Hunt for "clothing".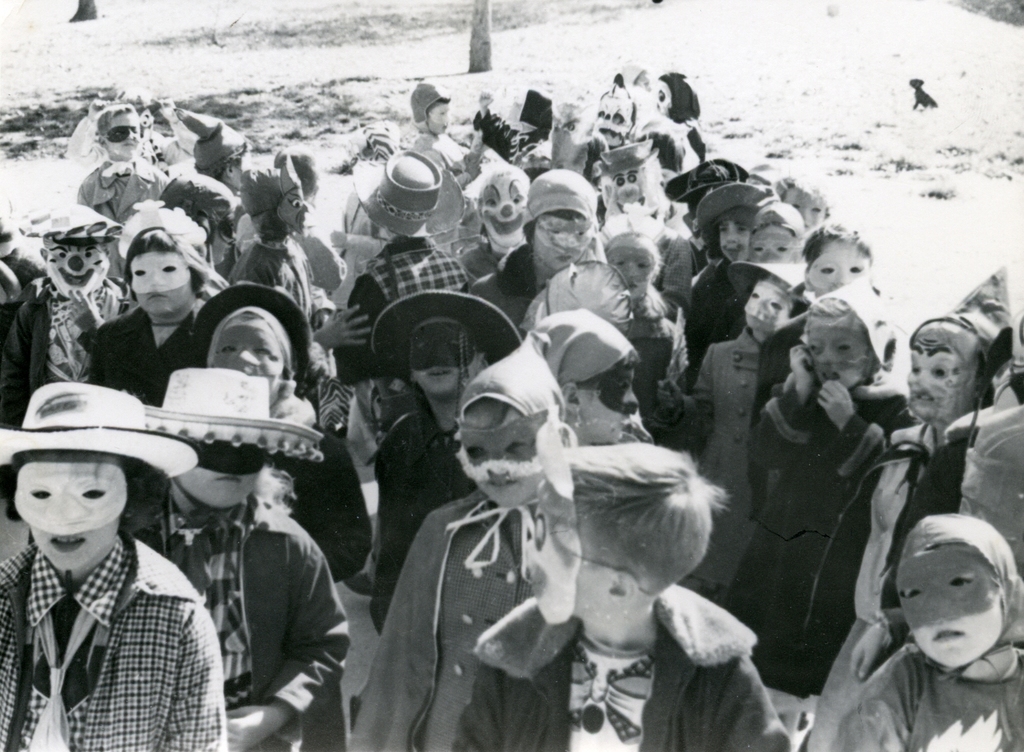
Hunted down at detection(821, 411, 955, 708).
